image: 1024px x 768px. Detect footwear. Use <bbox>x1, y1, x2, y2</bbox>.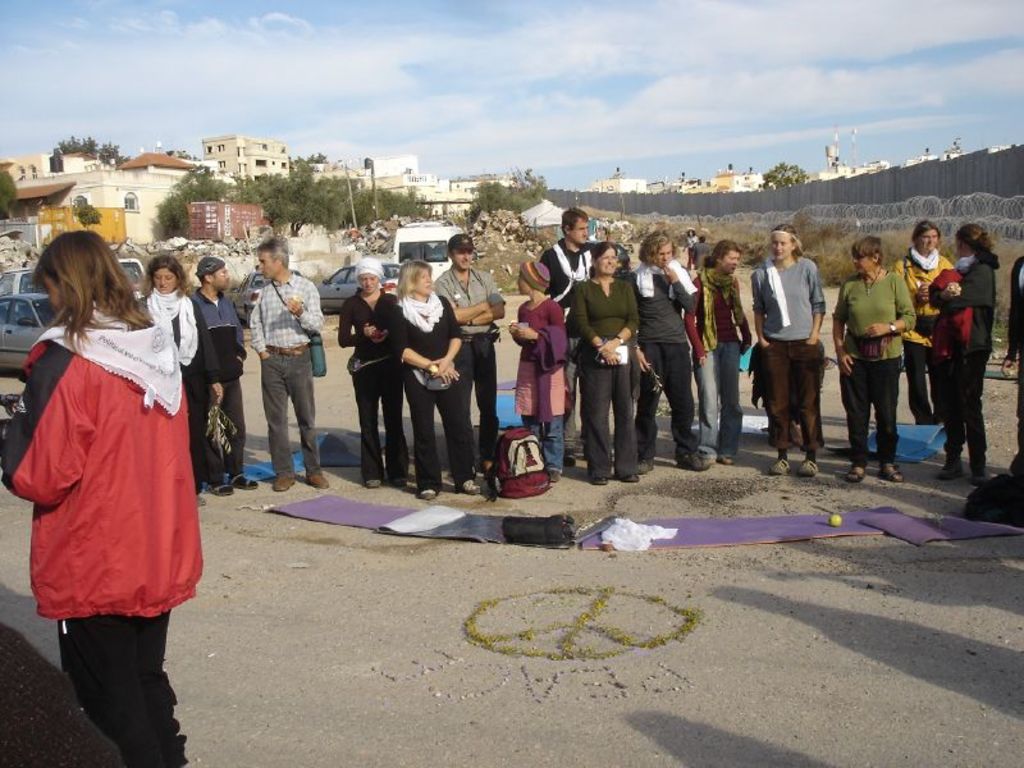
<bbox>367, 475, 381, 489</bbox>.
